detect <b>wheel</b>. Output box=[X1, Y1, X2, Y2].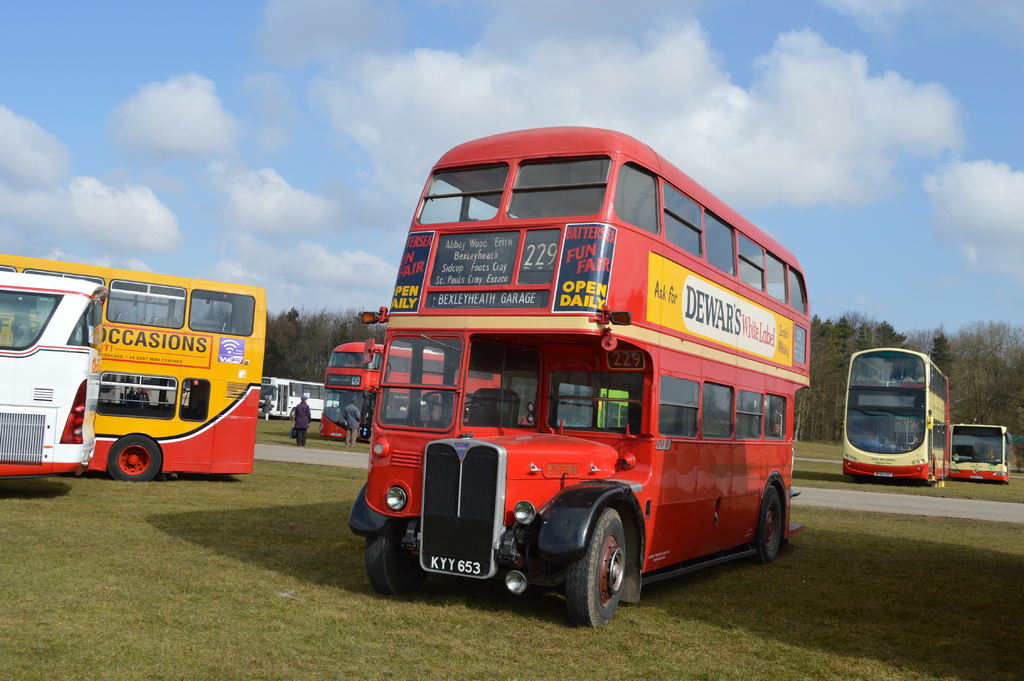
box=[289, 407, 296, 421].
